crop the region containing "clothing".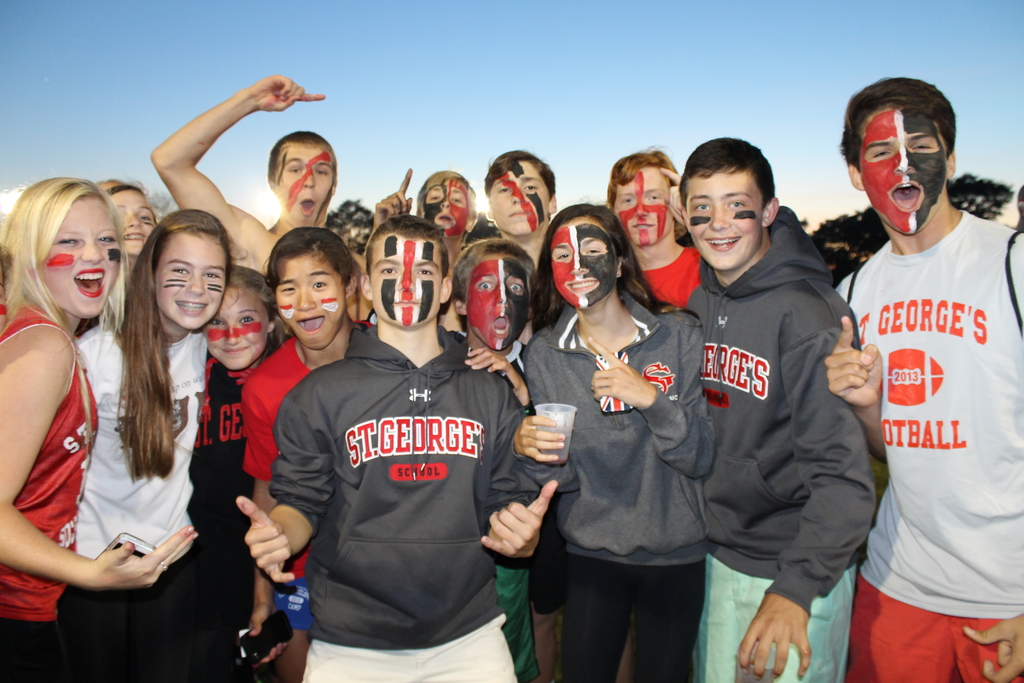
Crop region: crop(76, 313, 203, 682).
